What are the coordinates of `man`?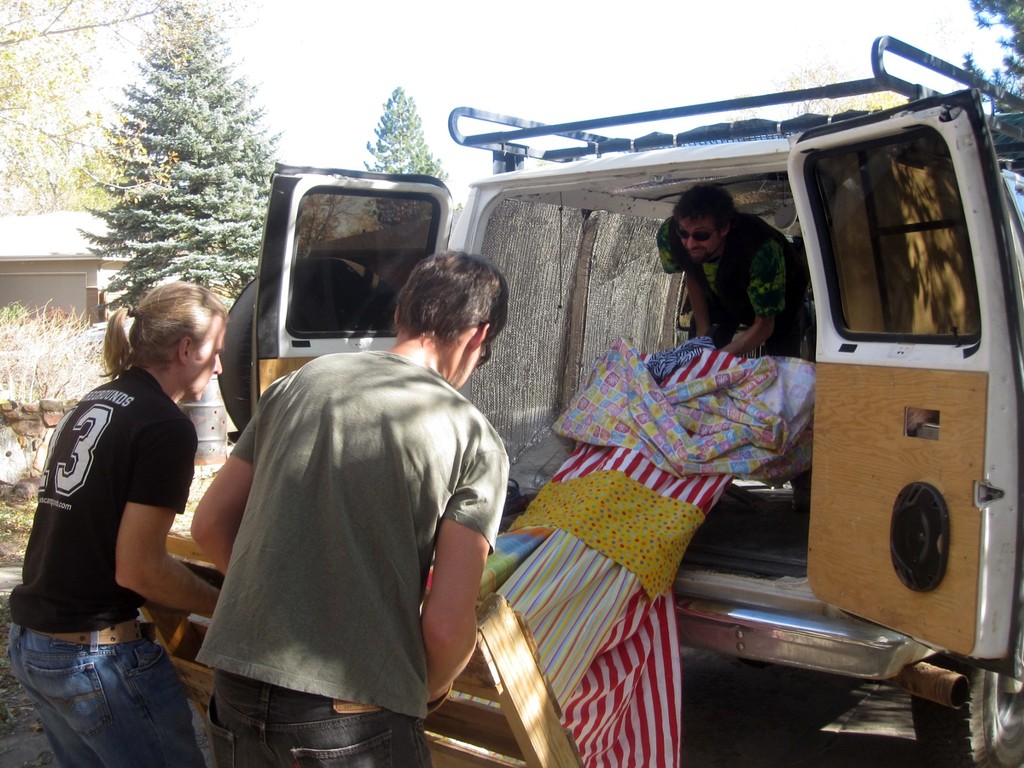
207:203:511:743.
